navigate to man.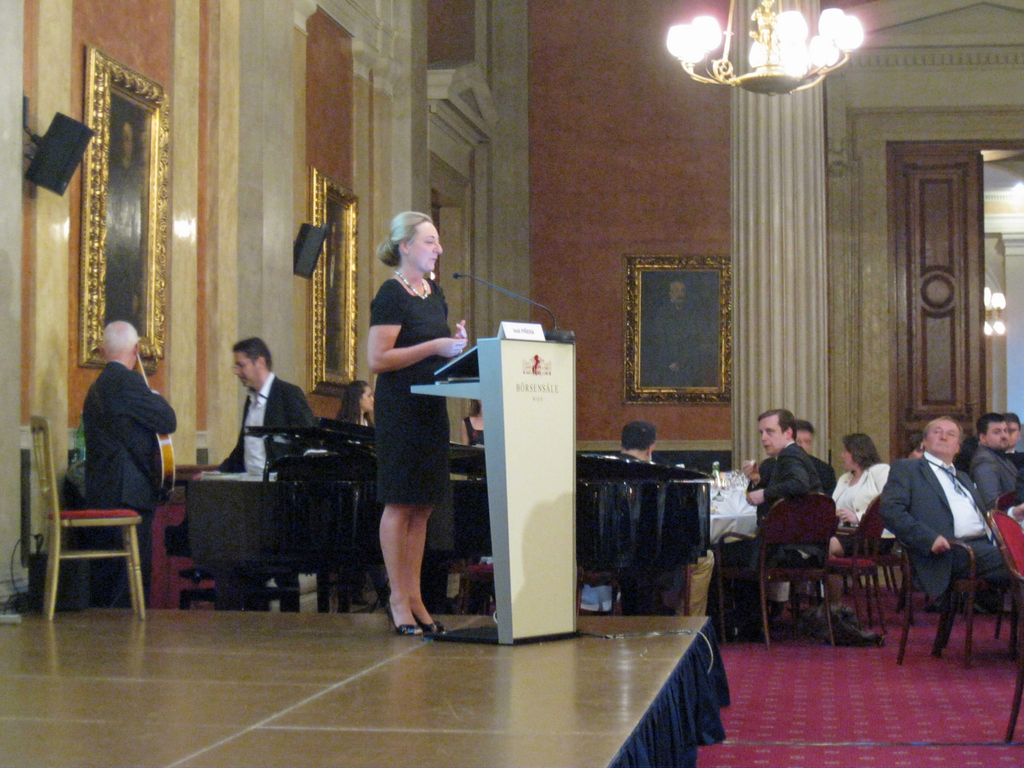
Navigation target: crop(591, 414, 695, 614).
